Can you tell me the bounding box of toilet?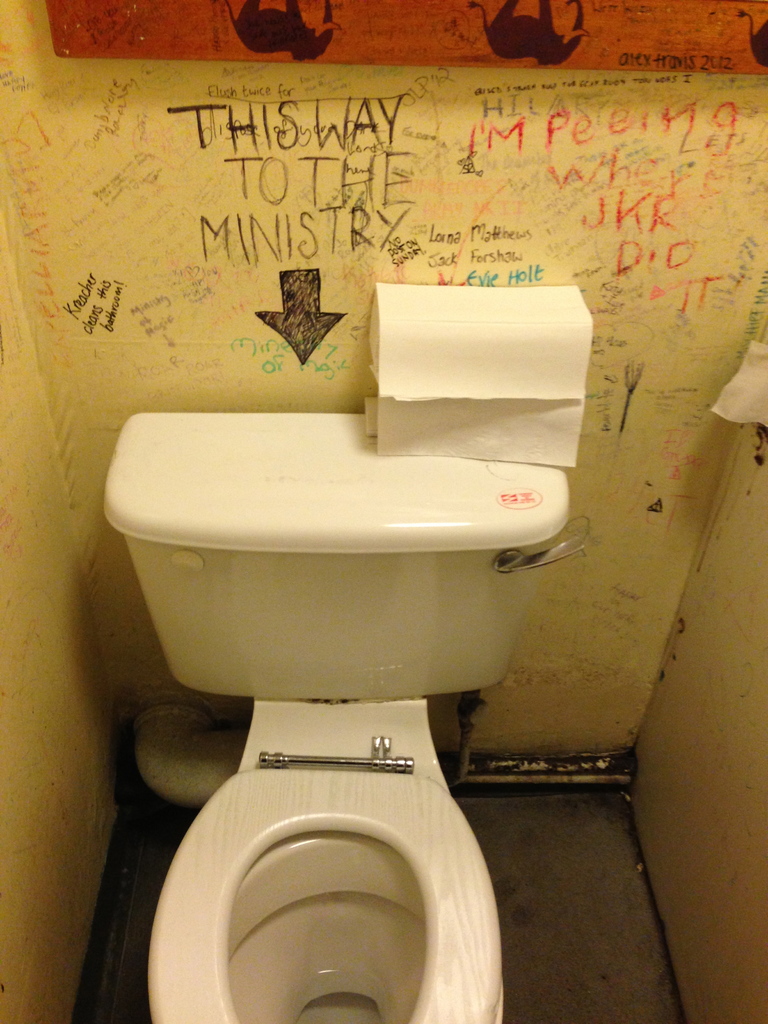
(left=141, top=698, right=505, bottom=1023).
